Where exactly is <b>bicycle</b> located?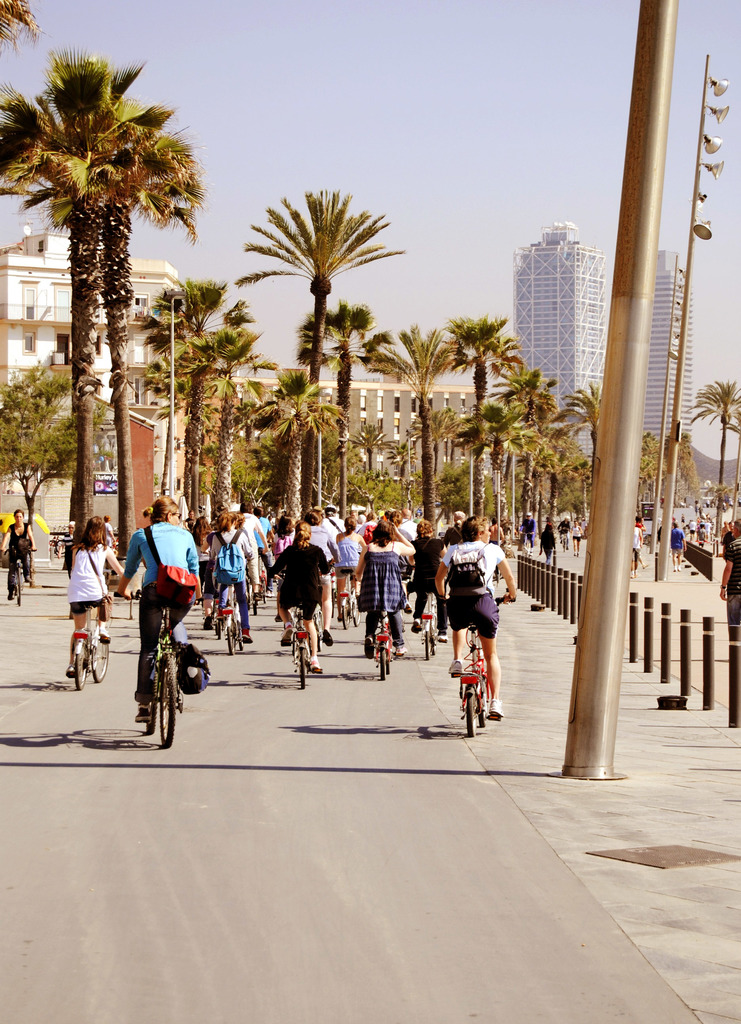
Its bounding box is (4,545,36,607).
